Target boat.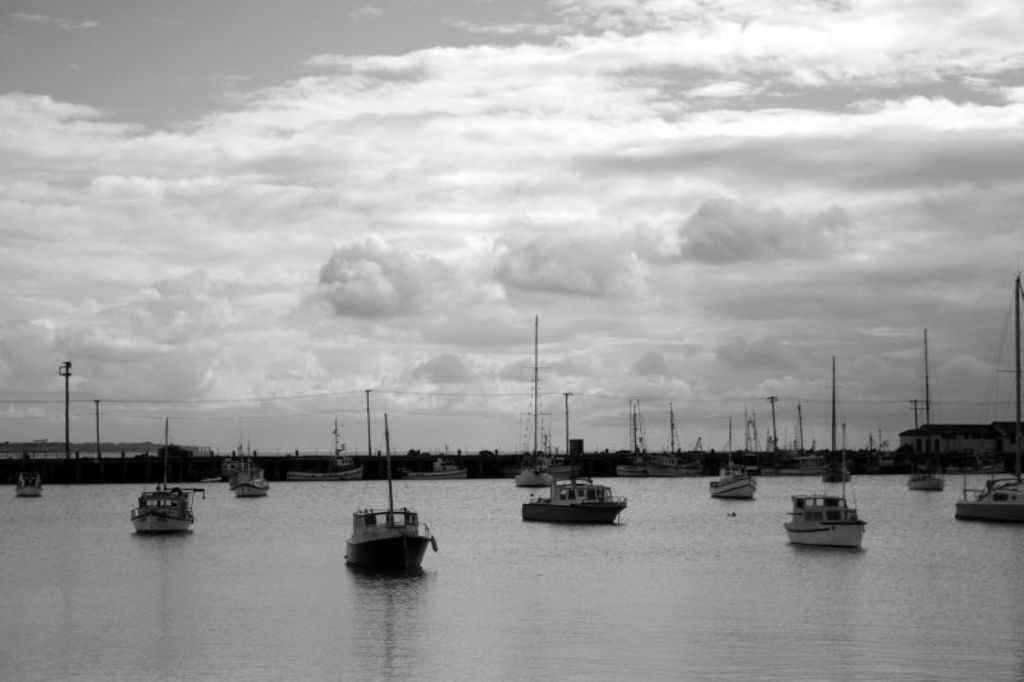
Target region: bbox(649, 395, 714, 482).
